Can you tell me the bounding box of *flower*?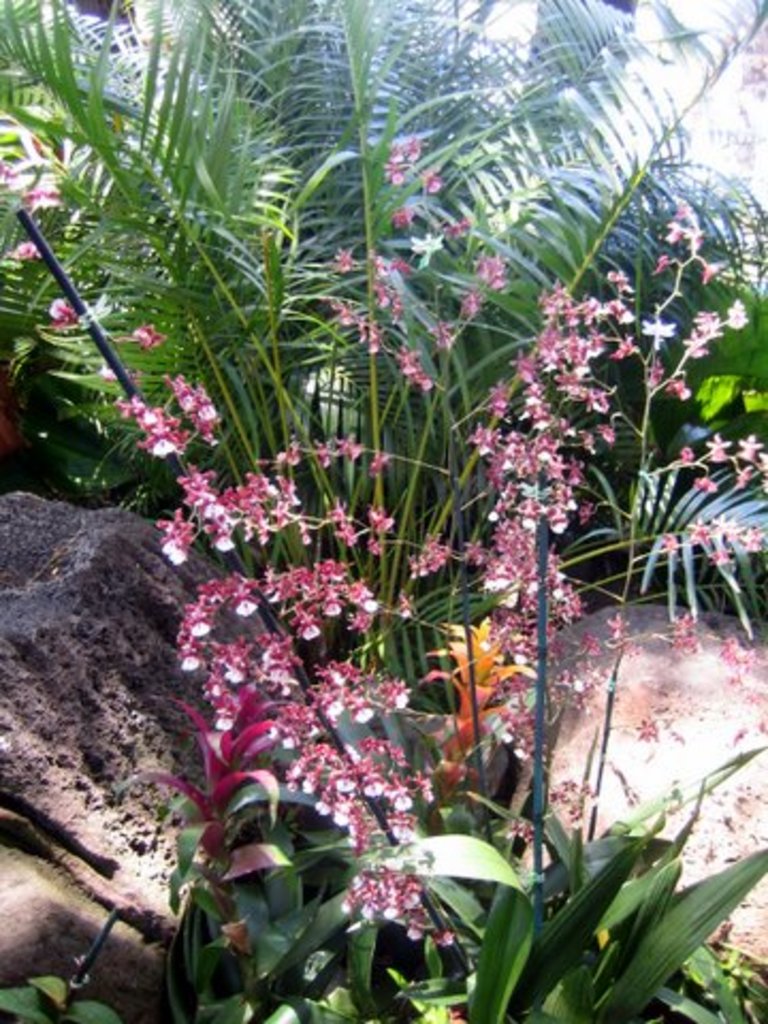
[98,352,222,461].
